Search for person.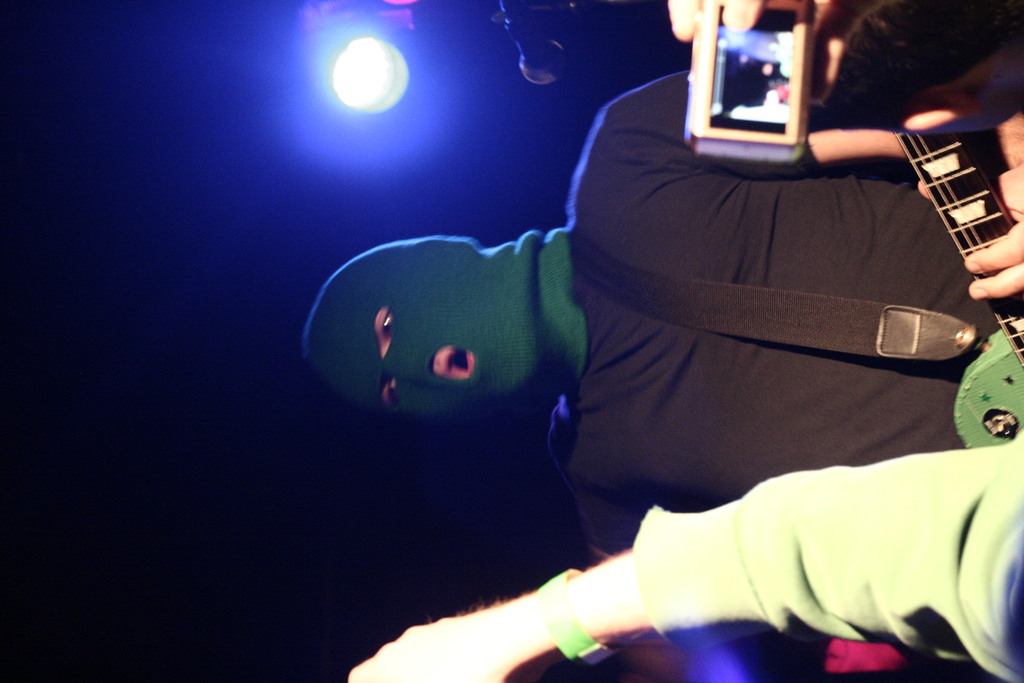
Found at crop(293, 64, 1023, 522).
